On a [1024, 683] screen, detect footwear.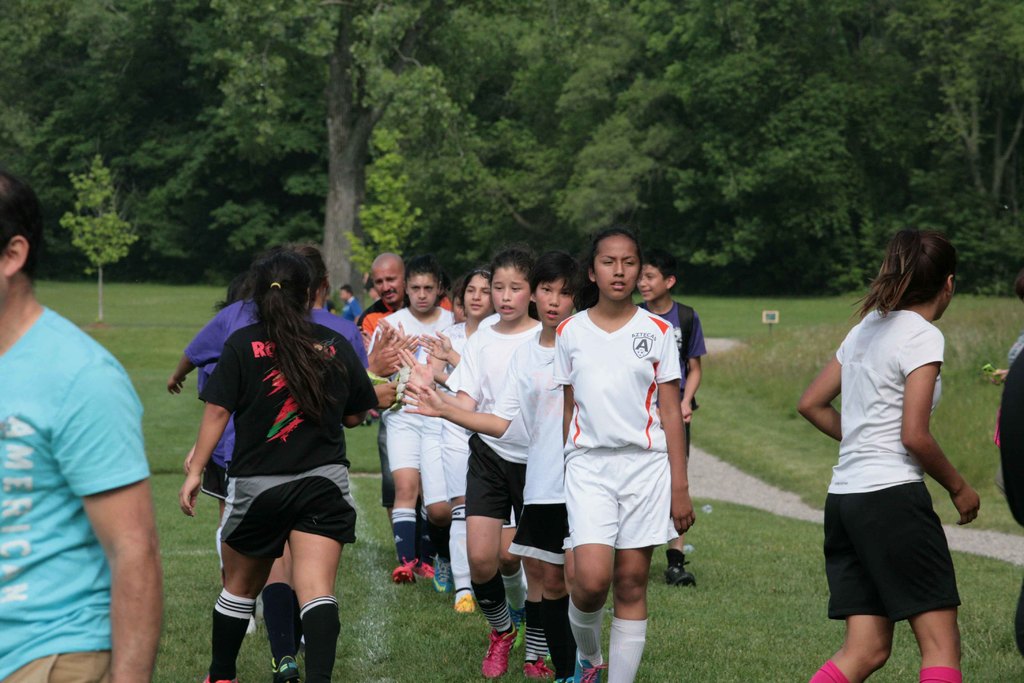
(x1=556, y1=675, x2=575, y2=682).
